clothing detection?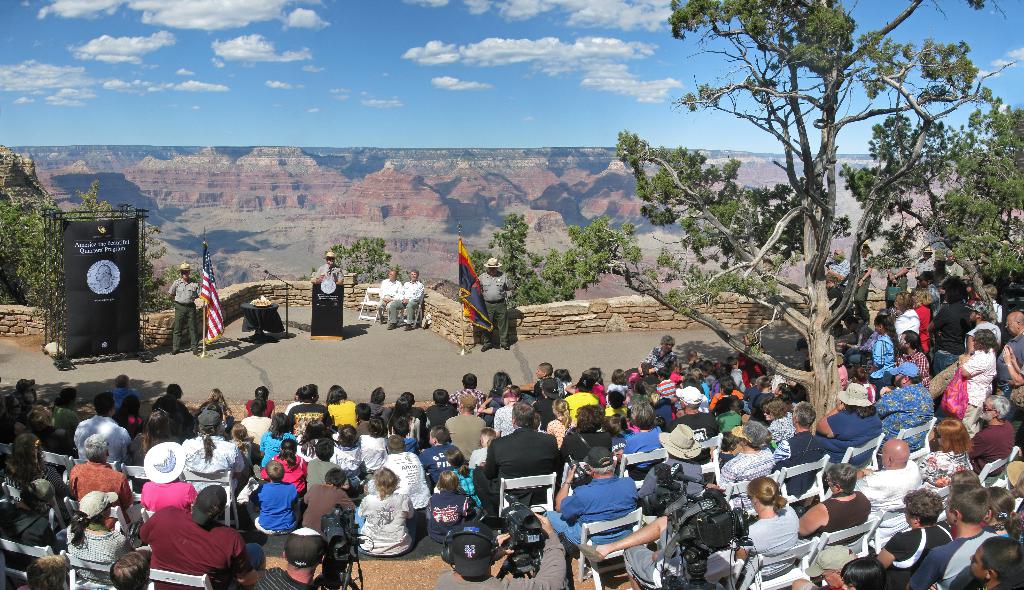
{"x1": 920, "y1": 448, "x2": 975, "y2": 495}
